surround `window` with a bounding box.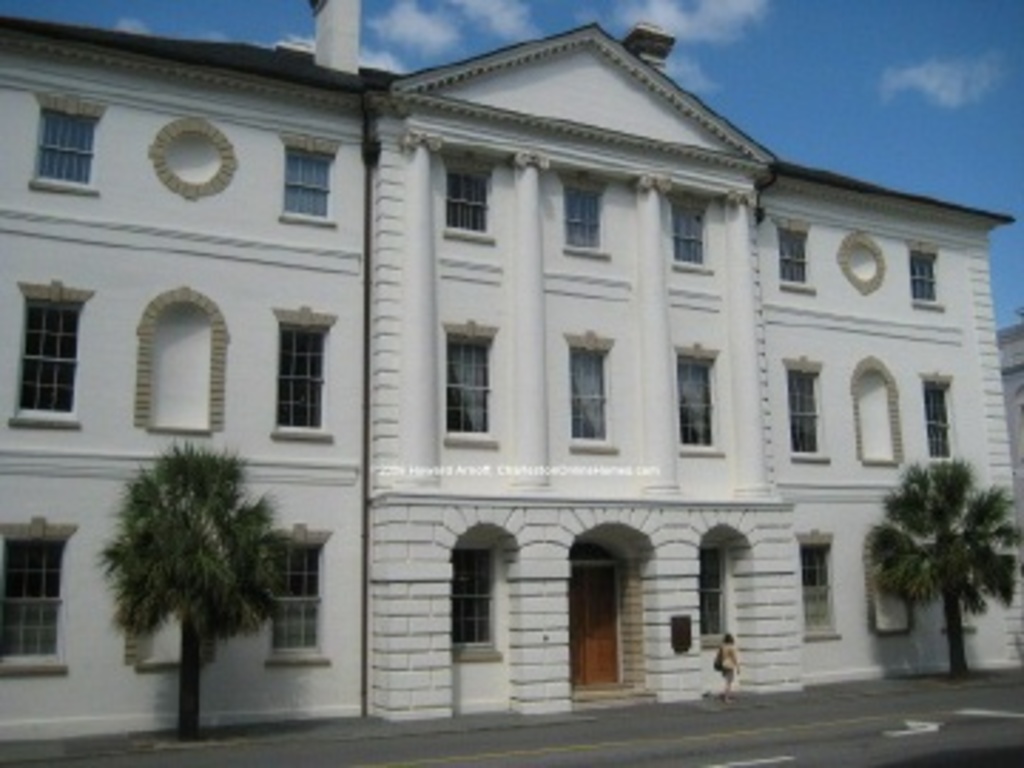
<box>919,378,959,464</box>.
